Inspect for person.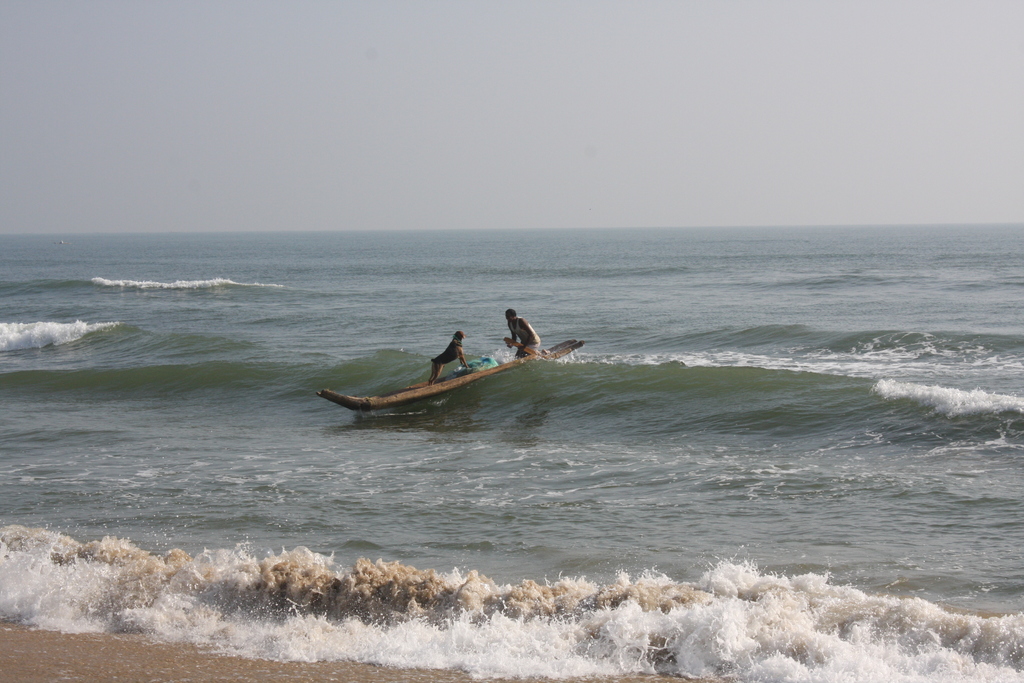
Inspection: (506, 300, 546, 365).
